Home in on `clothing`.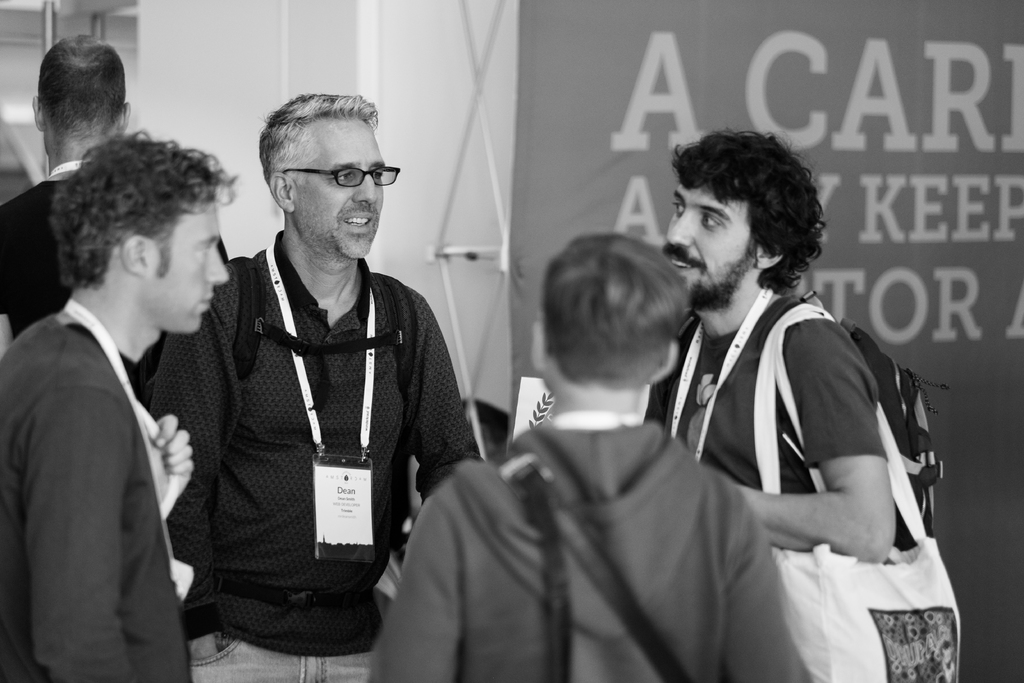
Homed in at box(147, 222, 472, 672).
